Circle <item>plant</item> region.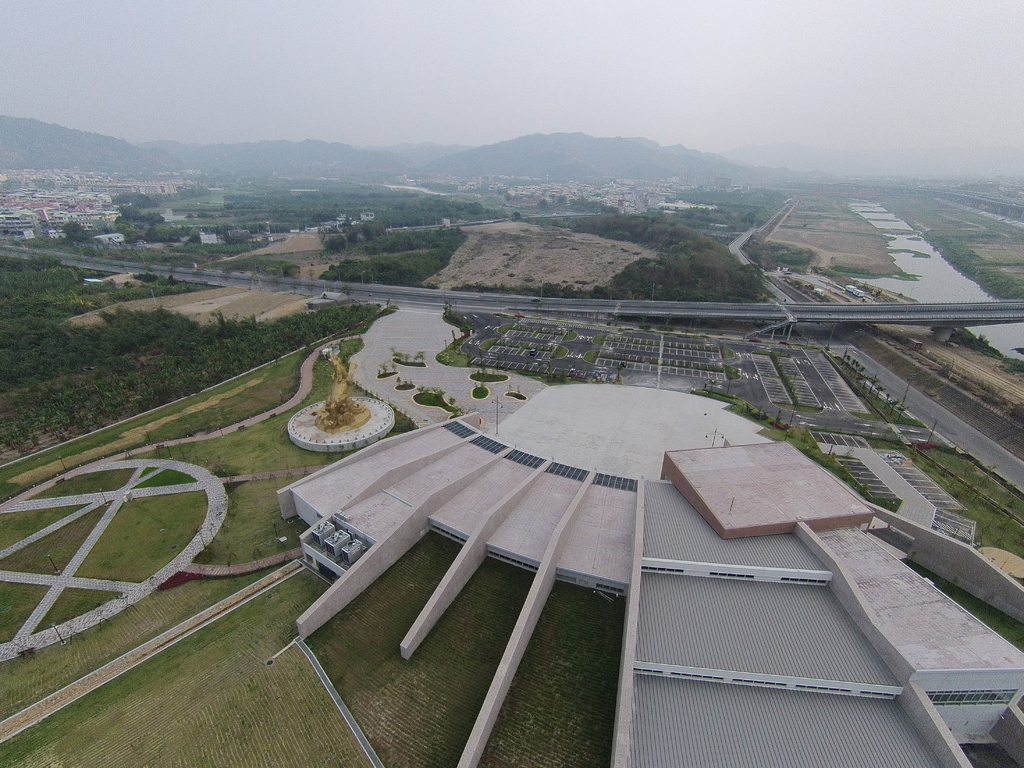
Region: (left=770, top=349, right=819, bottom=408).
